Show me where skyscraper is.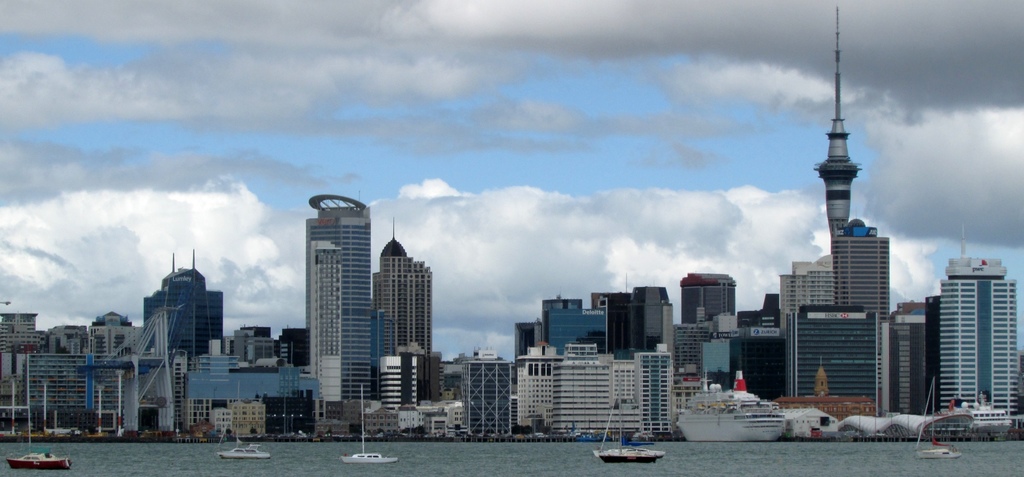
skyscraper is at x1=776 y1=5 x2=868 y2=324.
